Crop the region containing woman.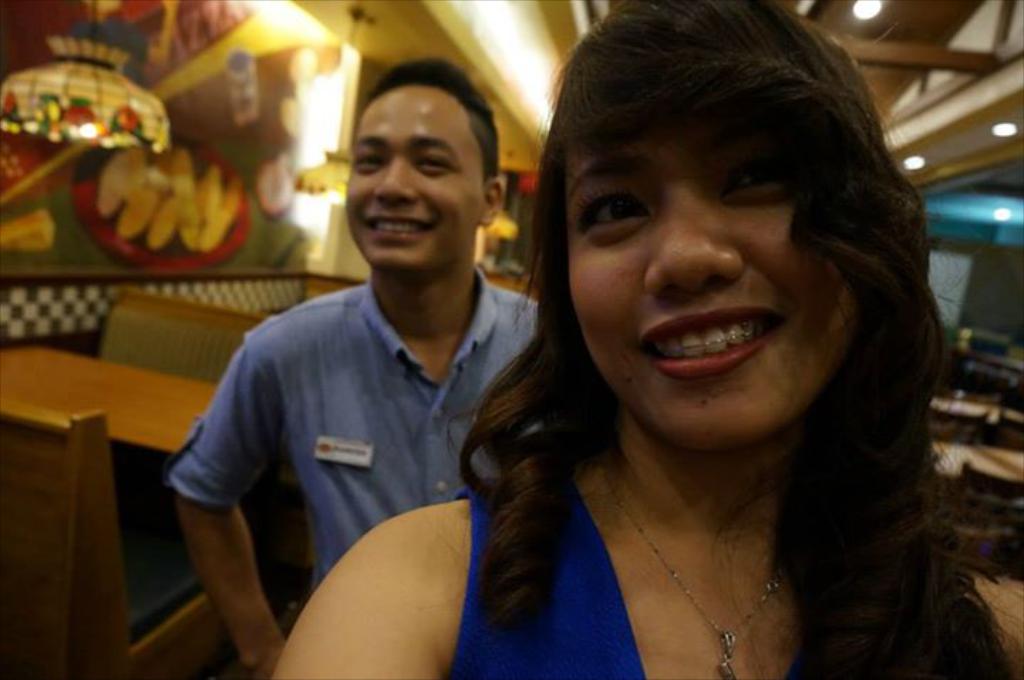
Crop region: {"left": 266, "top": 0, "right": 1003, "bottom": 674}.
